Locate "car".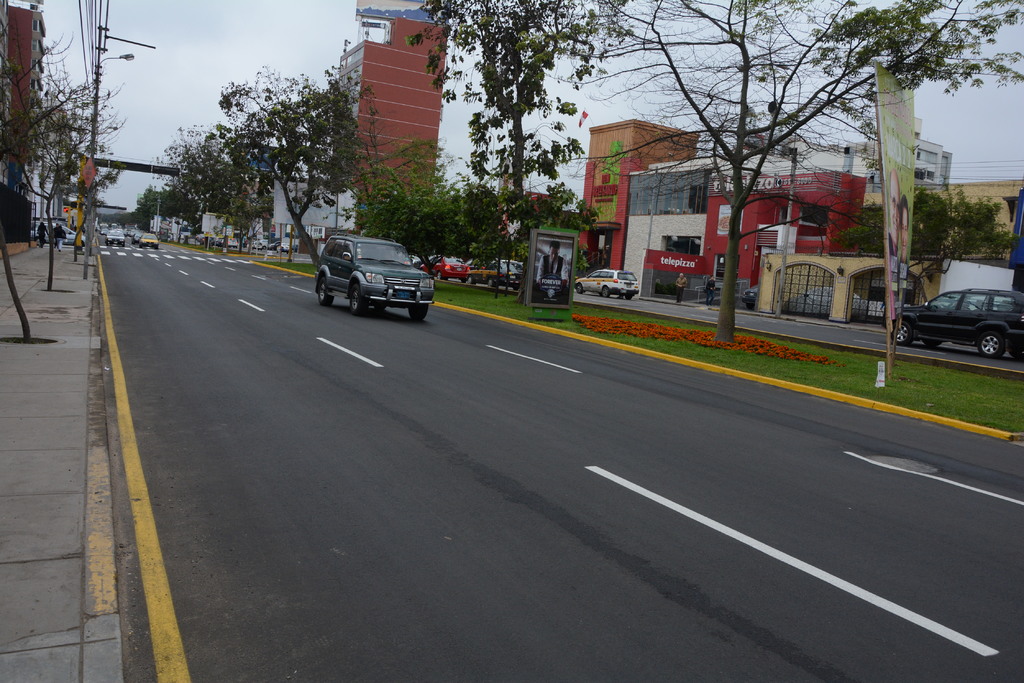
Bounding box: 227 237 237 245.
